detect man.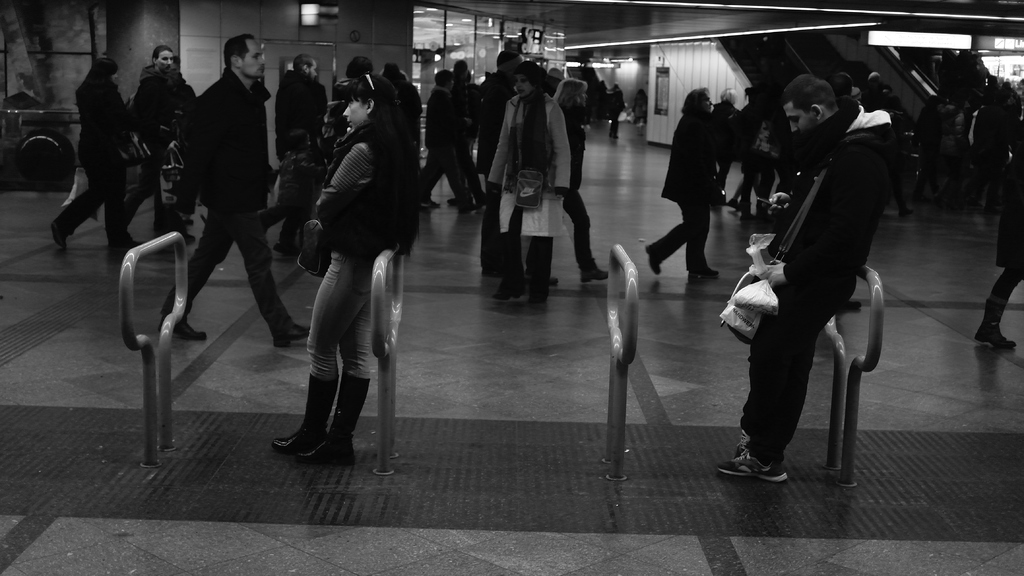
Detected at bbox(161, 33, 319, 345).
